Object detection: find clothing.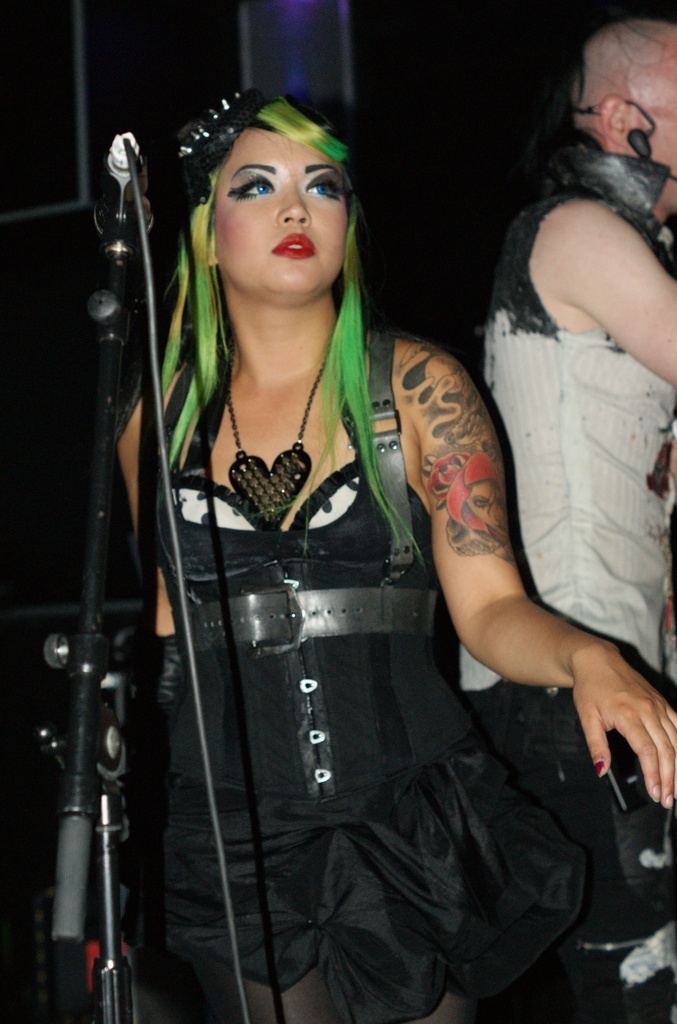
pyautogui.locateOnScreen(464, 134, 676, 1020).
